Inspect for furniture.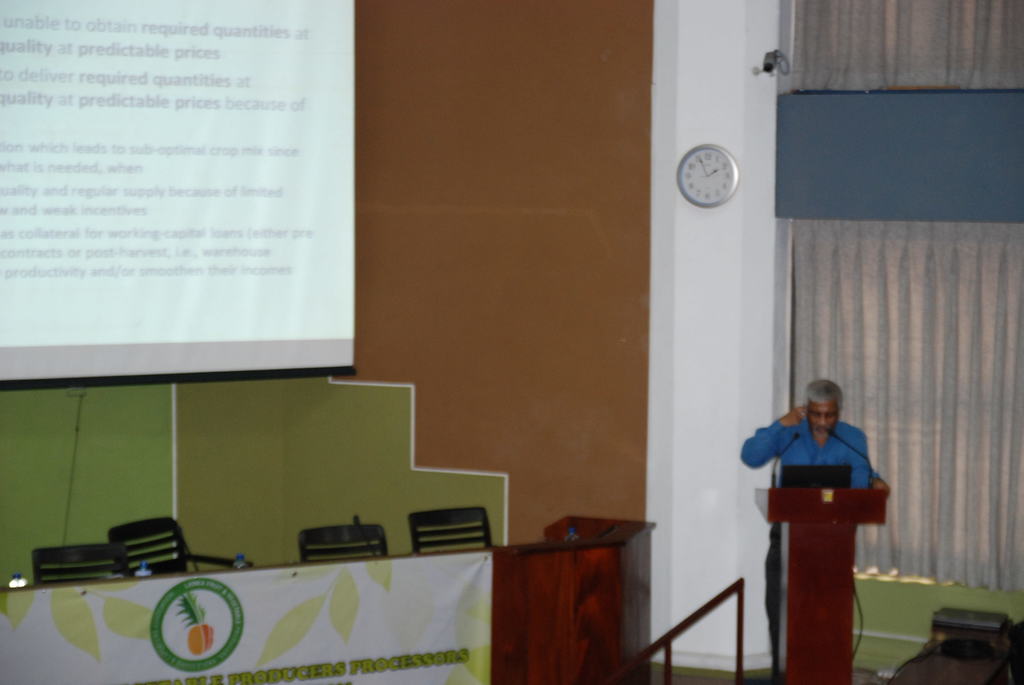
Inspection: {"left": 753, "top": 489, "right": 890, "bottom": 684}.
